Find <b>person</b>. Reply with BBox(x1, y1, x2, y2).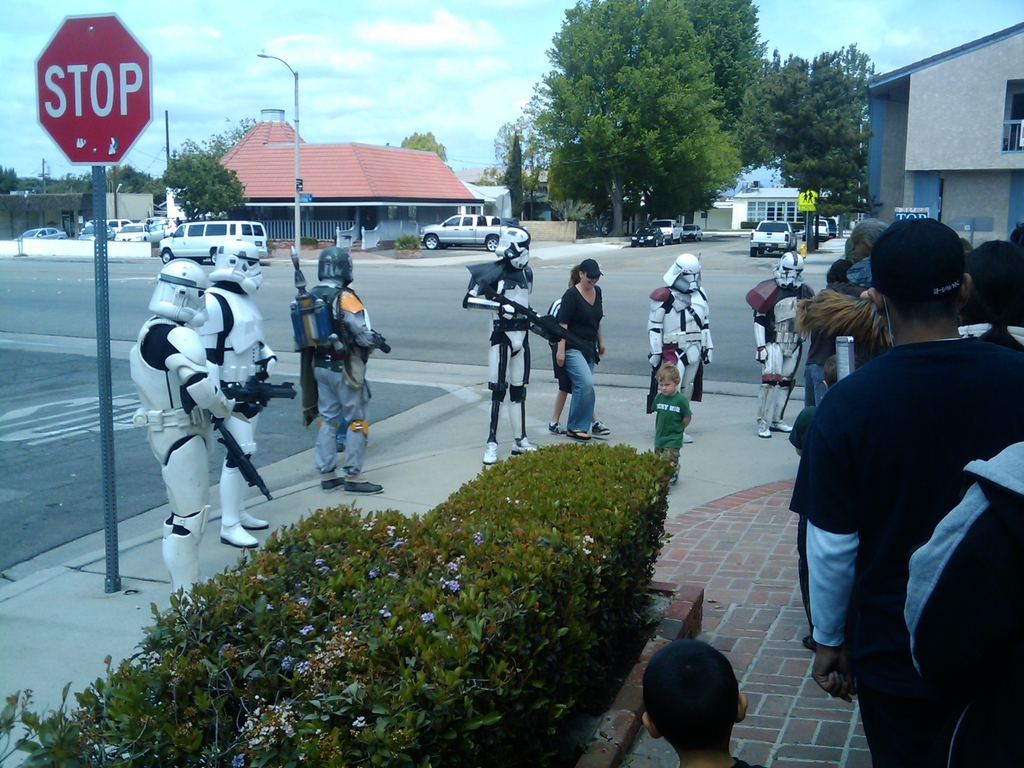
BBox(641, 363, 694, 486).
